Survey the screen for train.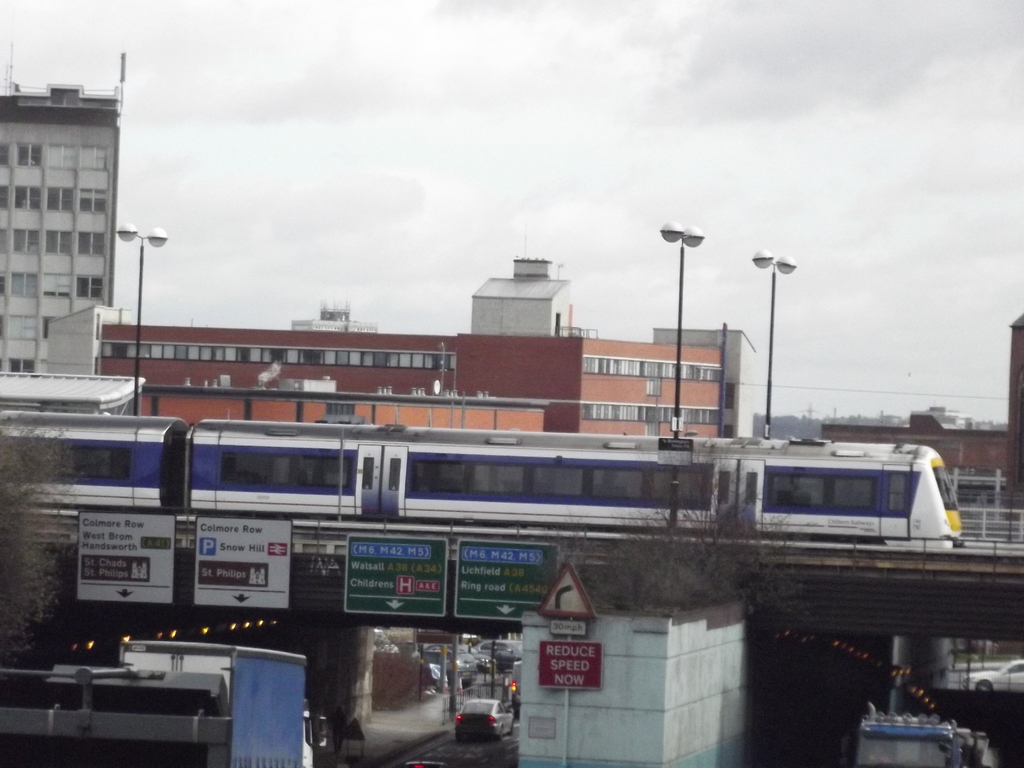
Survey found: pyautogui.locateOnScreen(0, 405, 964, 552).
